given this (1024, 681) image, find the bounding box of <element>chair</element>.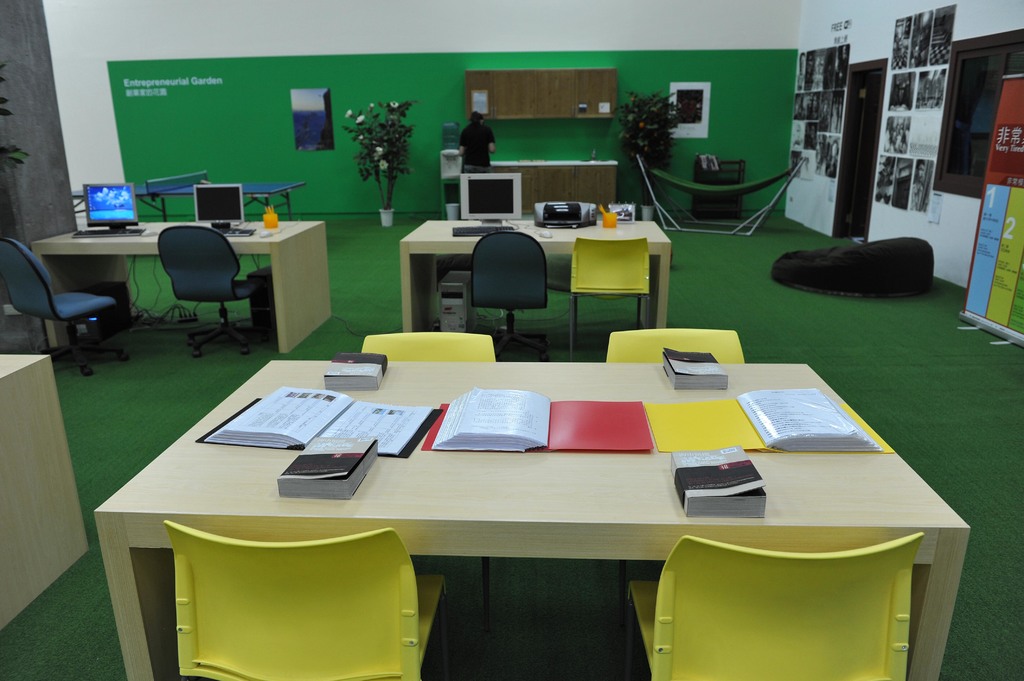
<bbox>624, 531, 927, 680</bbox>.
